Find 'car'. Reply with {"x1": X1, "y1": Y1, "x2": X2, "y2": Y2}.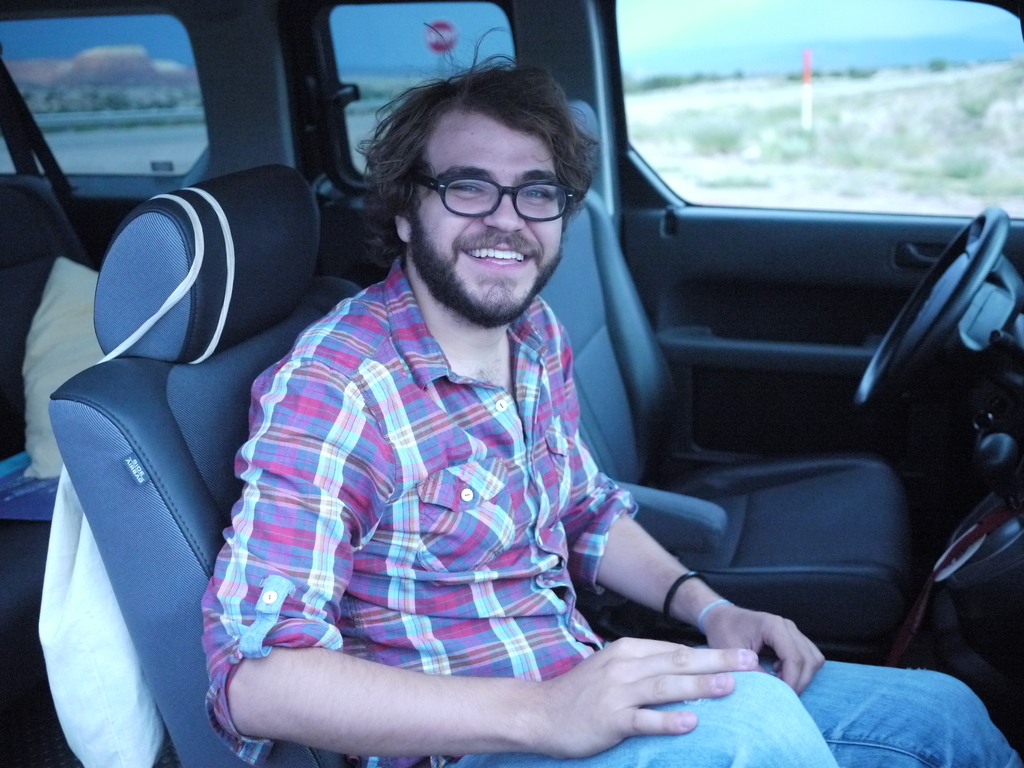
{"x1": 0, "y1": 0, "x2": 1023, "y2": 767}.
